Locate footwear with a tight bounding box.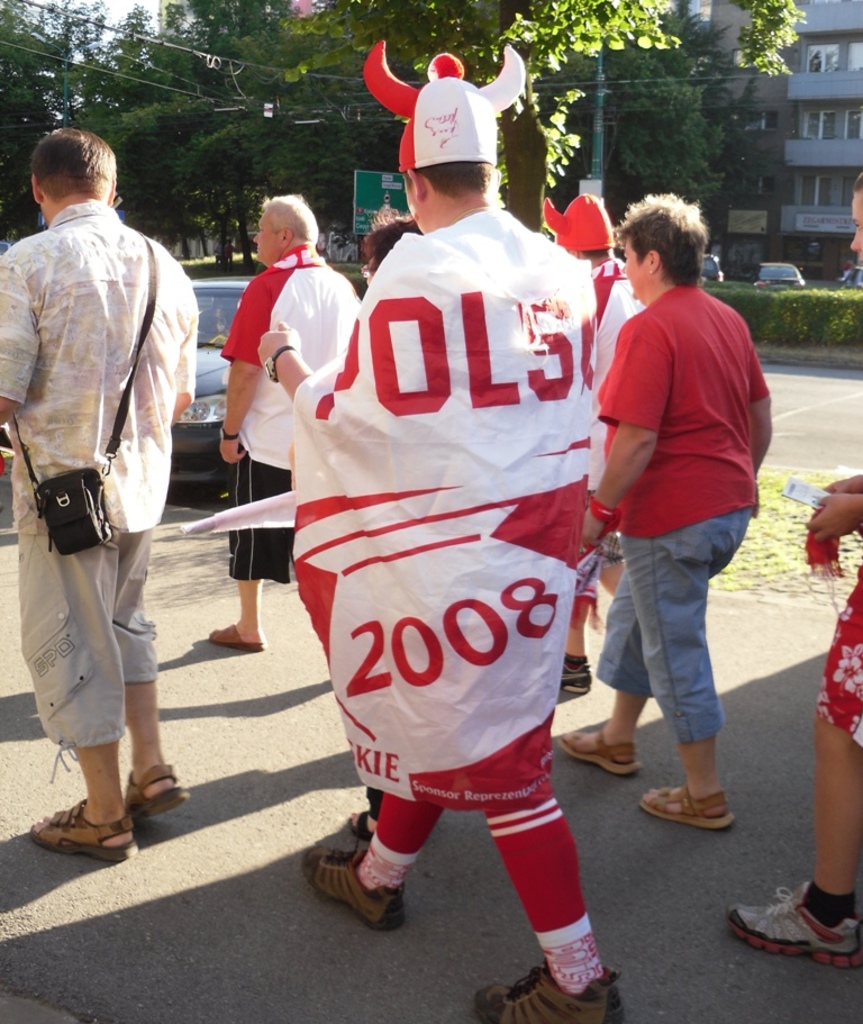
Rect(548, 652, 610, 694).
